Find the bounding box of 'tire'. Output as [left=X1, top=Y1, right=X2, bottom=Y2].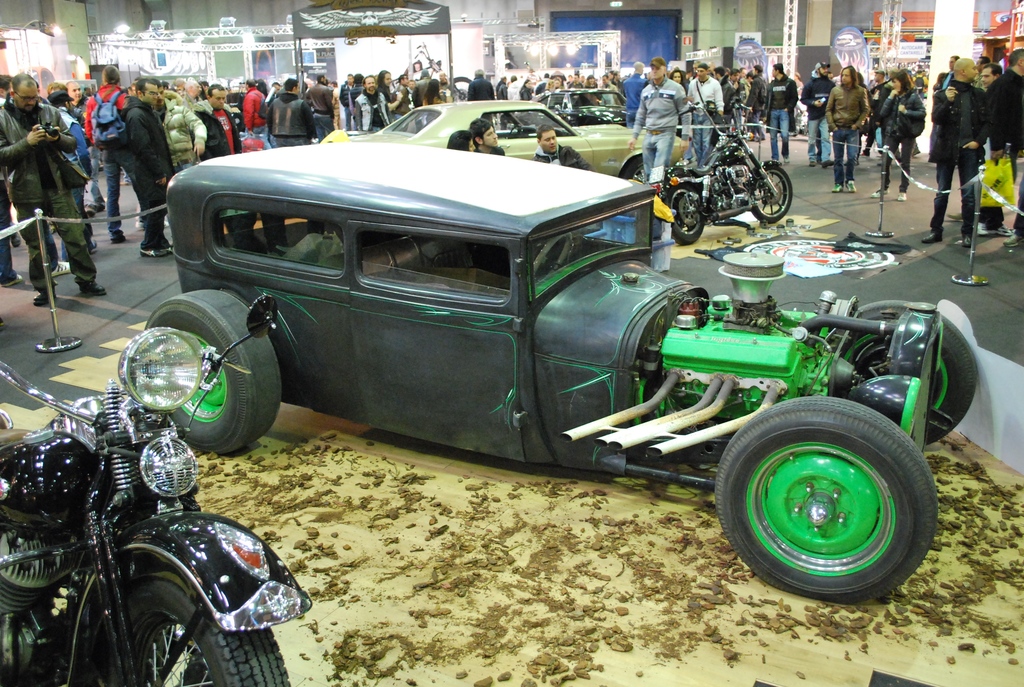
[left=101, top=569, right=289, bottom=686].
